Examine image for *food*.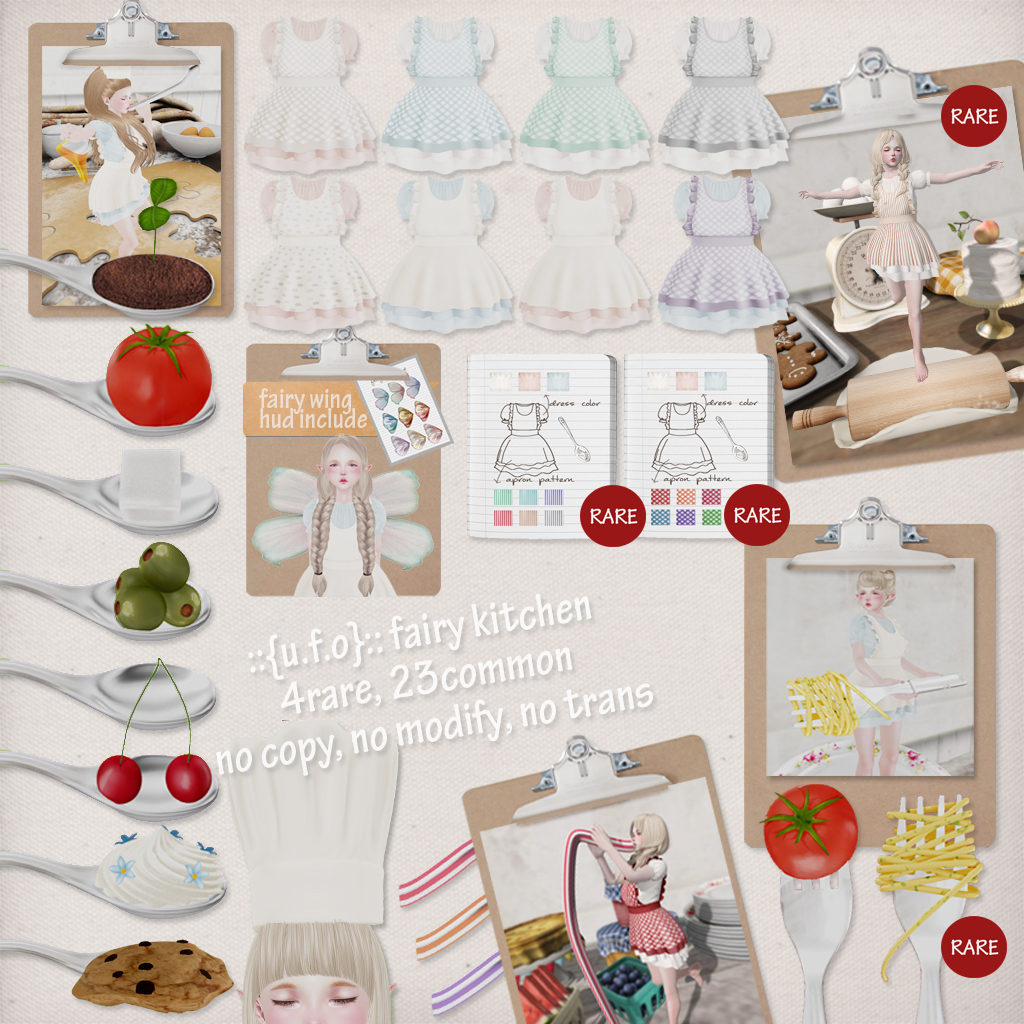
Examination result: [103, 829, 229, 916].
